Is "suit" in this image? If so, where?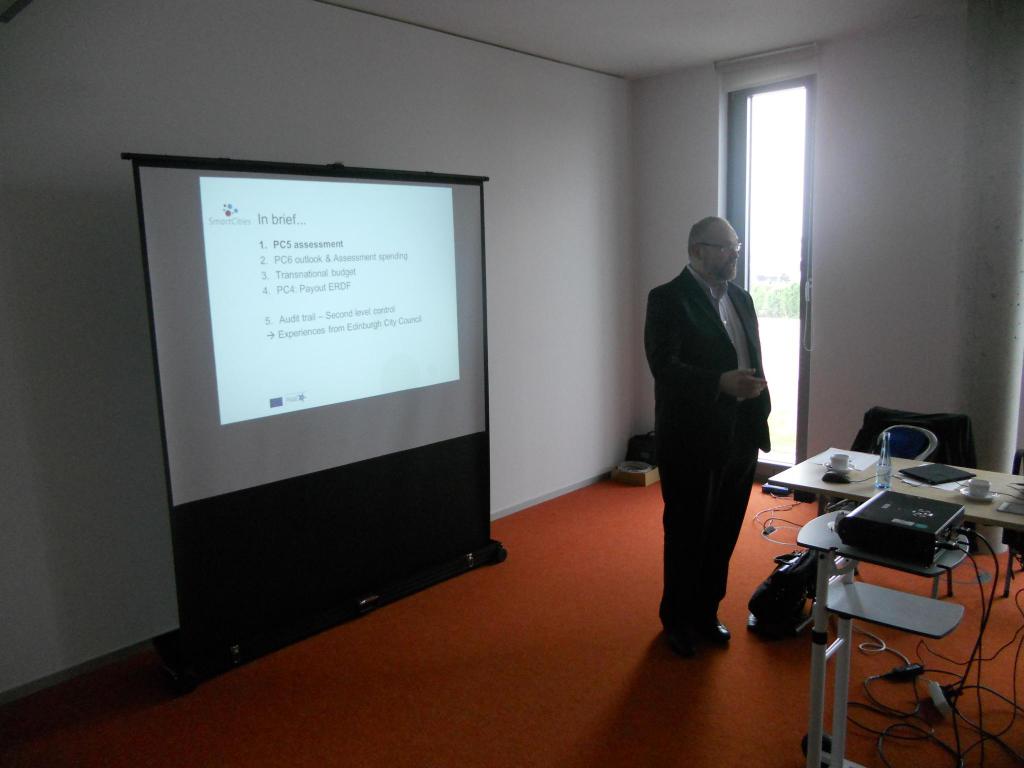
Yes, at Rect(639, 237, 783, 650).
